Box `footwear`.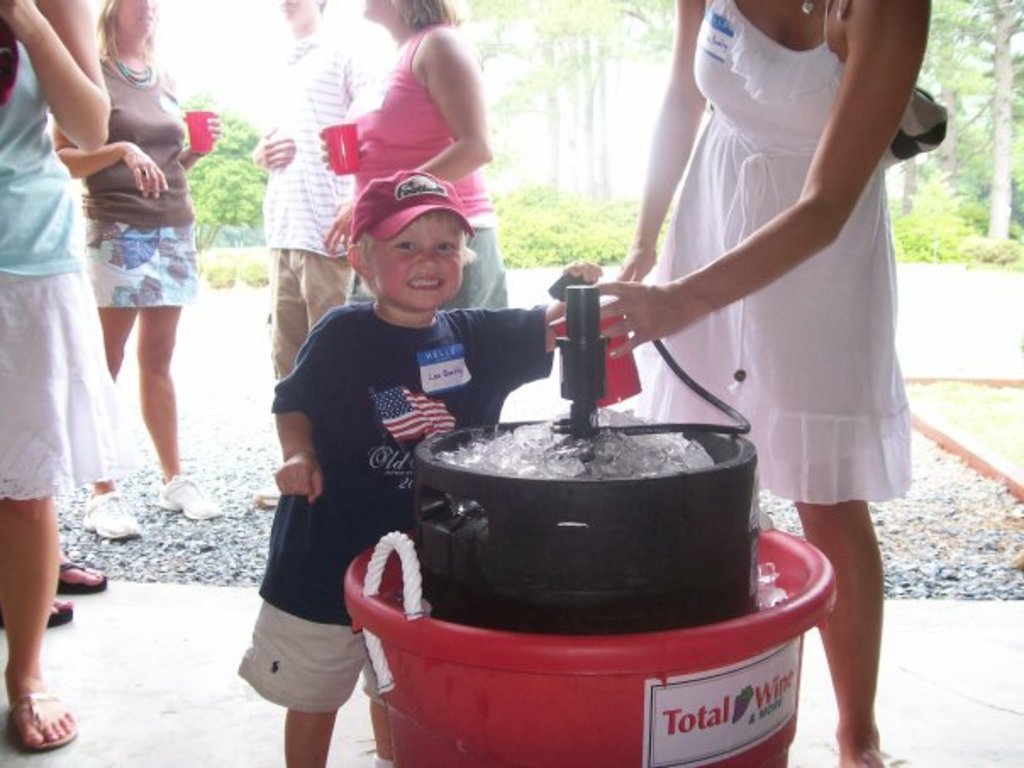
(0, 602, 71, 637).
